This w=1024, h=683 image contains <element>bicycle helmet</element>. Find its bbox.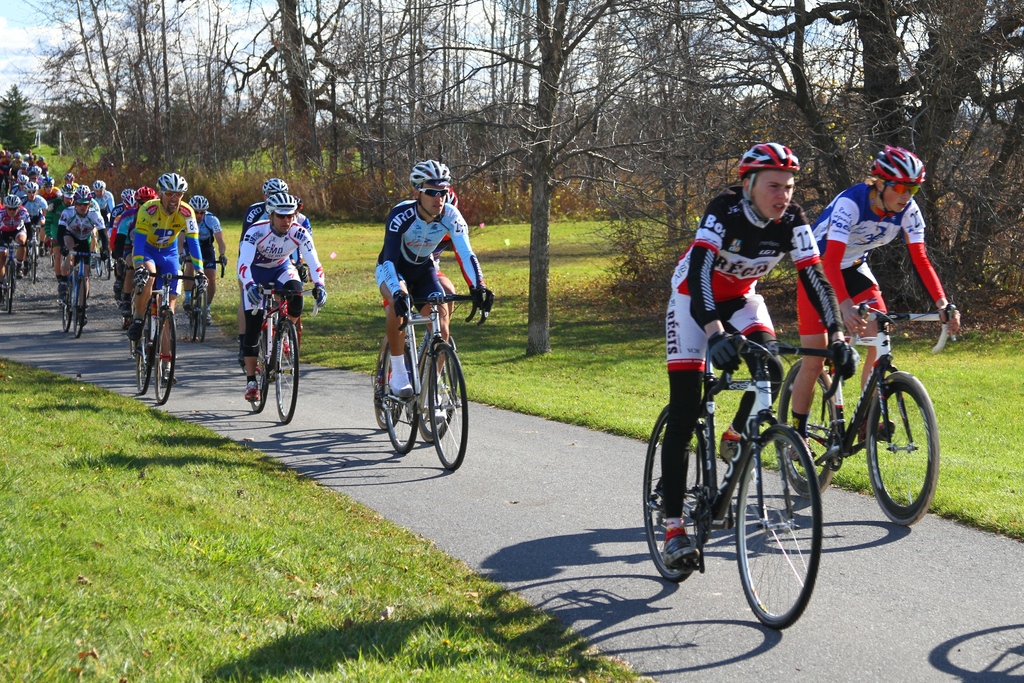
<box>262,193,298,212</box>.
